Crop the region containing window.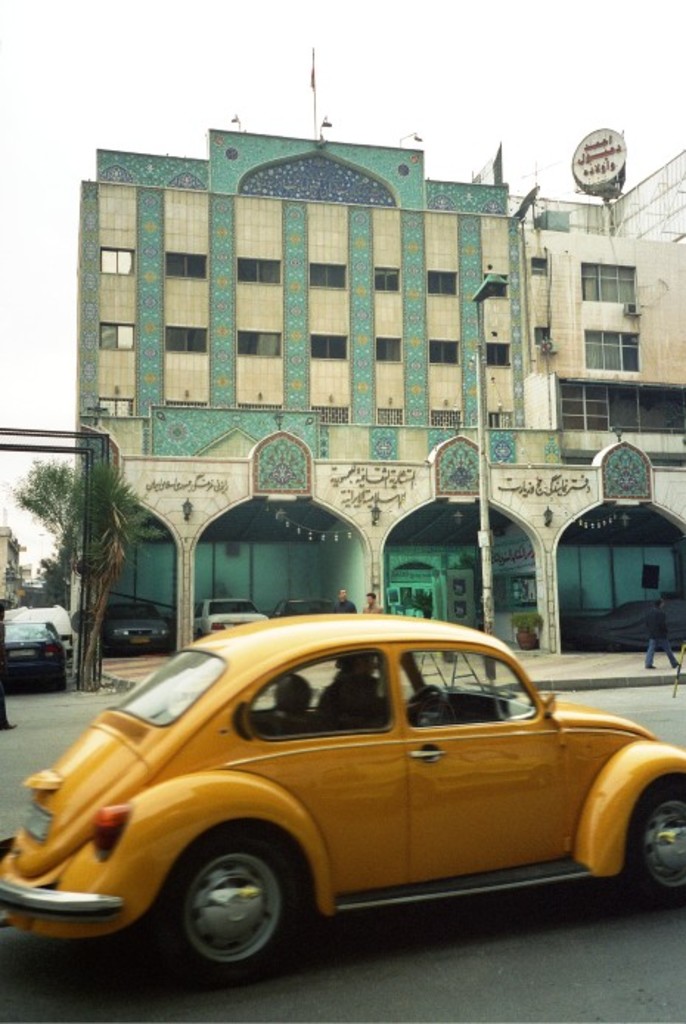
Crop region: BBox(376, 338, 406, 364).
